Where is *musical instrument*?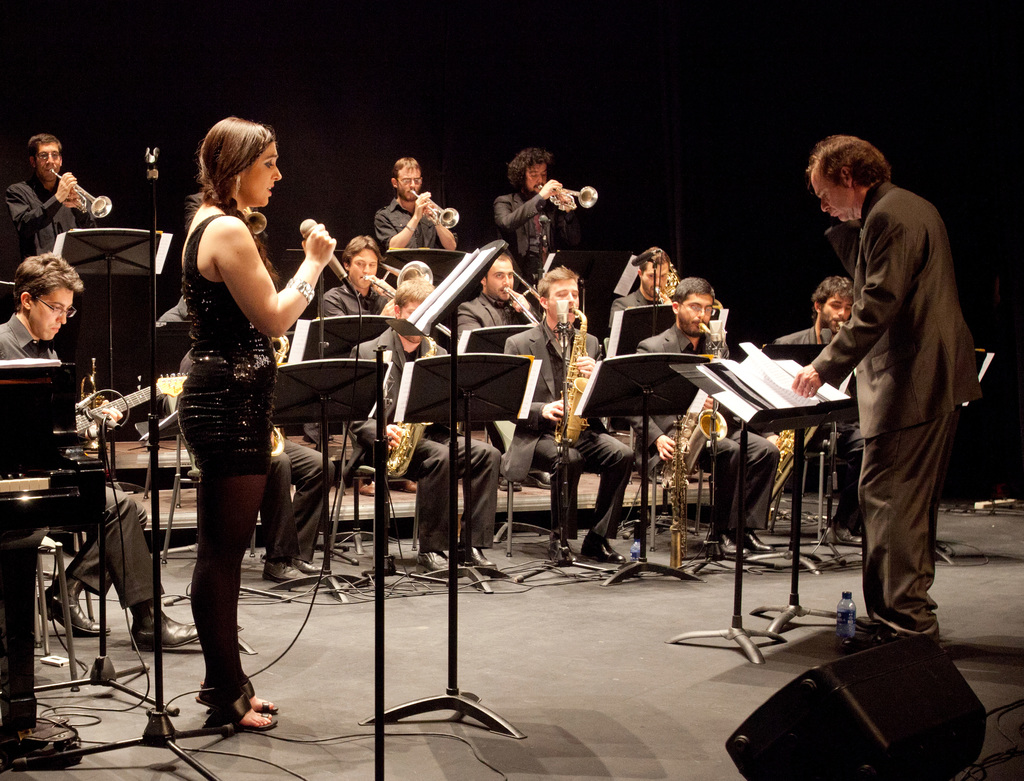
detection(531, 177, 601, 211).
